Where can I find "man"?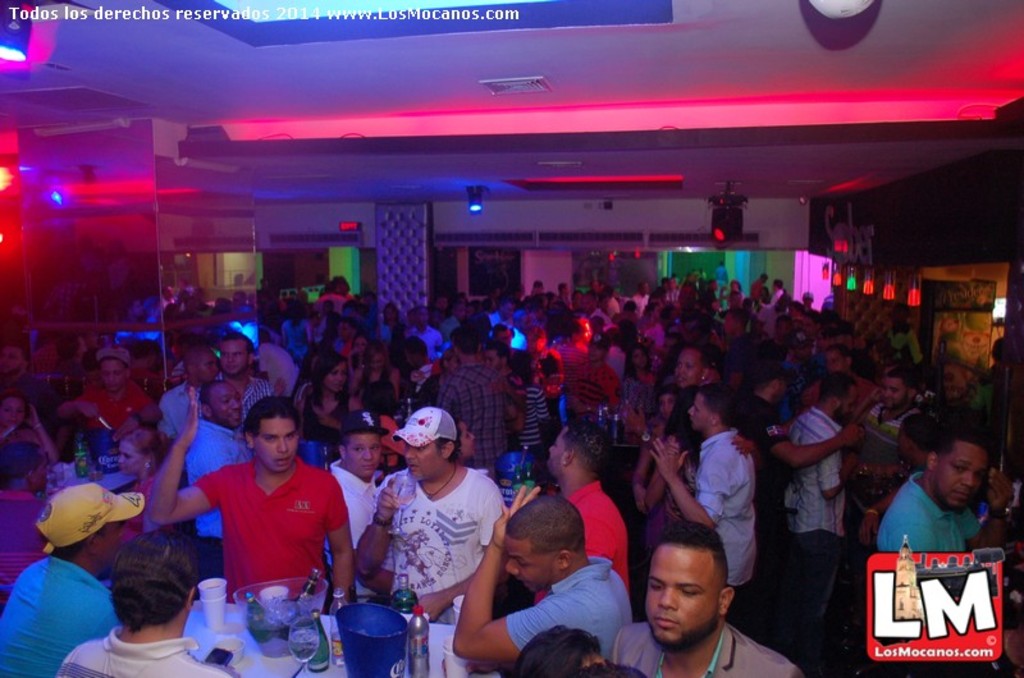
You can find it at 280:351:381:438.
